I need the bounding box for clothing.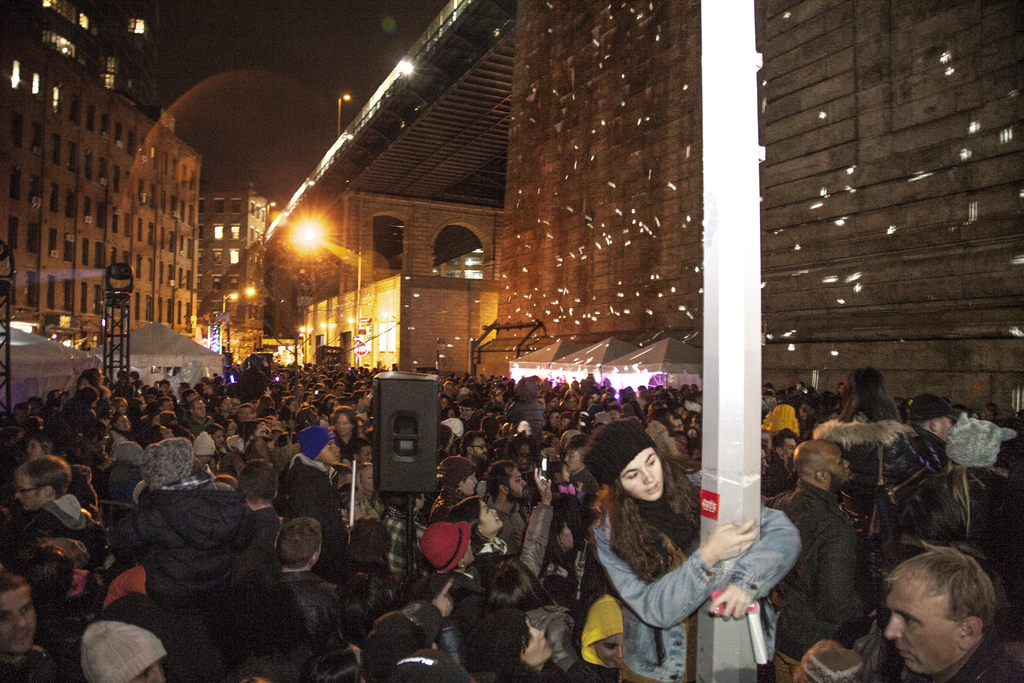
Here it is: (798, 425, 952, 552).
